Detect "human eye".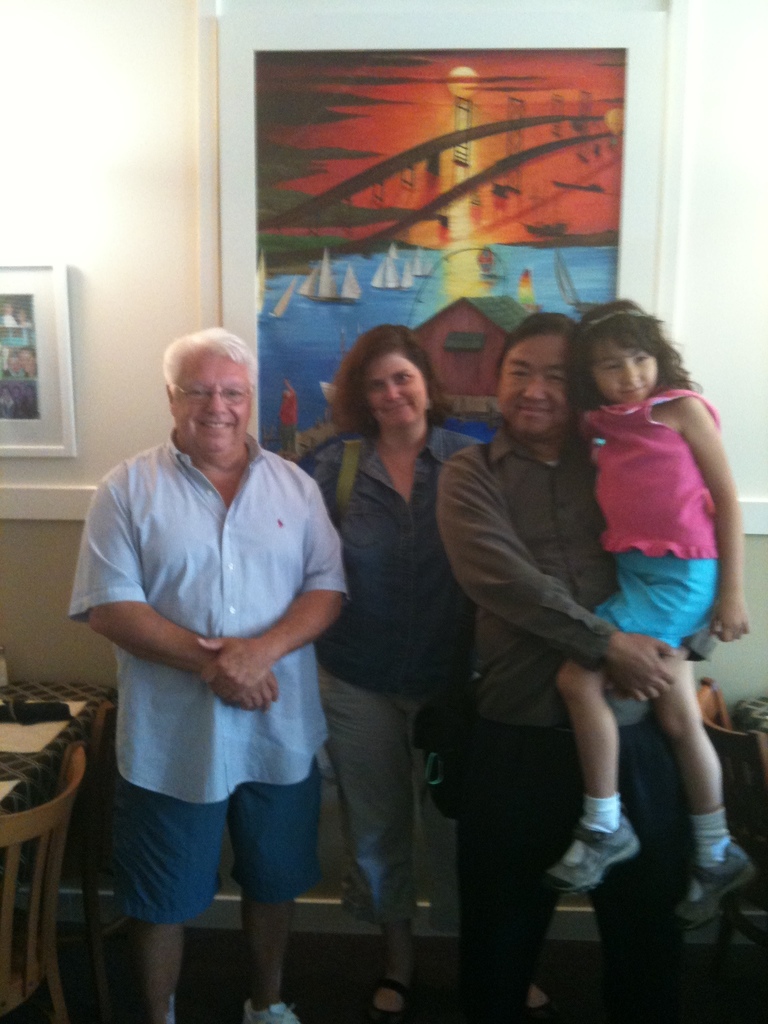
Detected at select_region(604, 357, 621, 369).
